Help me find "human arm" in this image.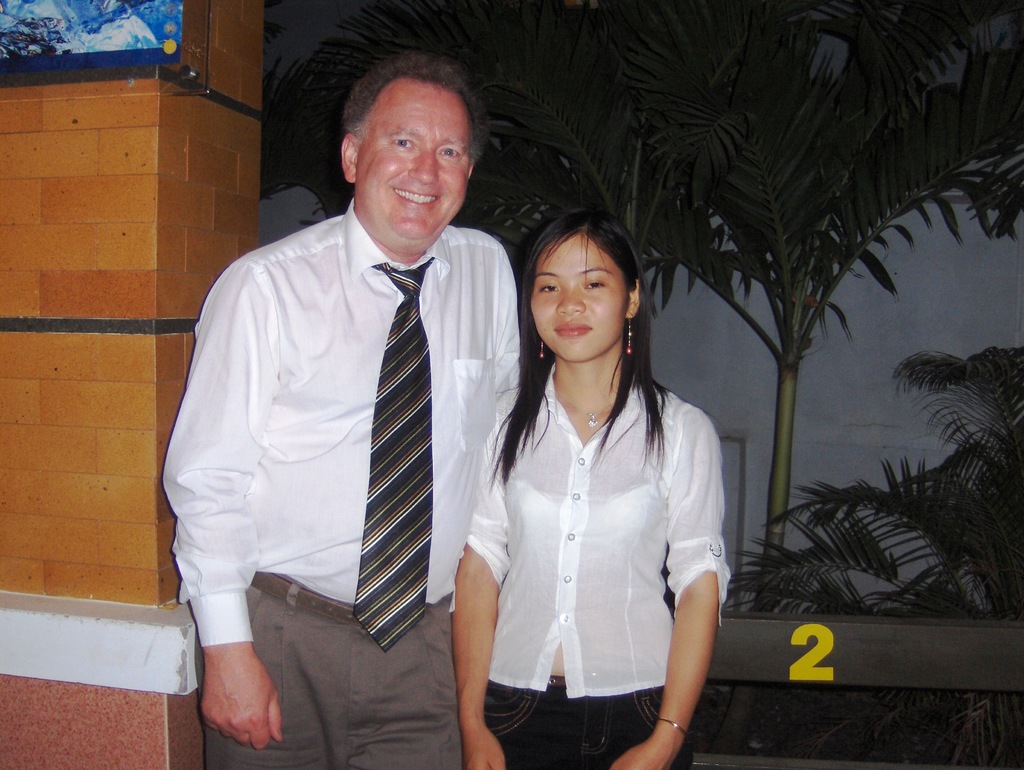
Found it: 166:252:275:757.
